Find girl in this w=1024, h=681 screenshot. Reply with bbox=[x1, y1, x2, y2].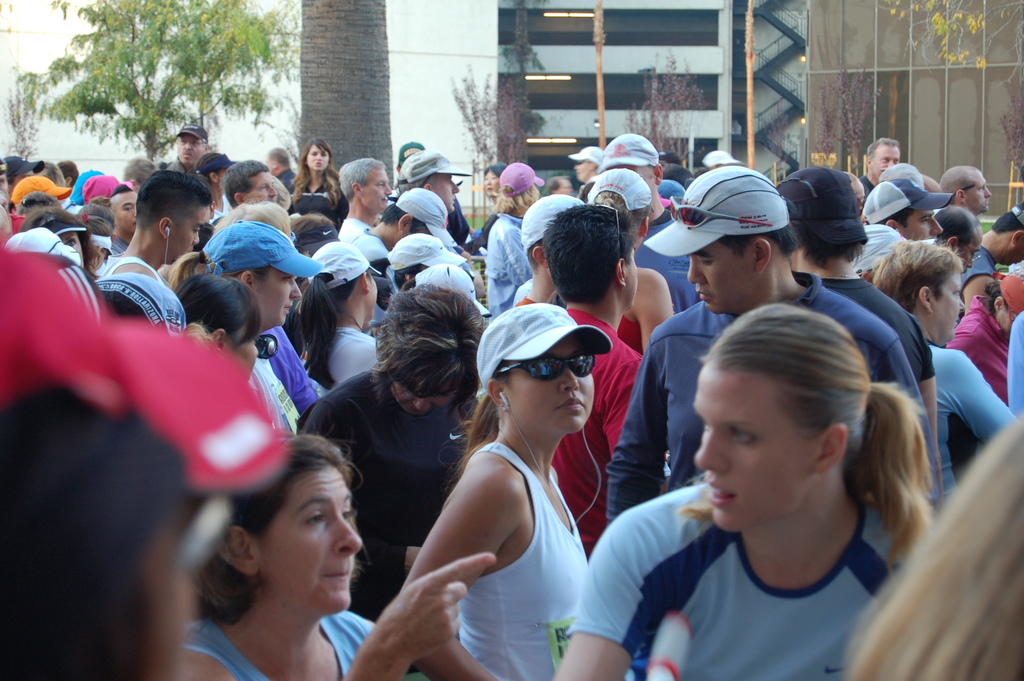
bbox=[300, 243, 384, 390].
